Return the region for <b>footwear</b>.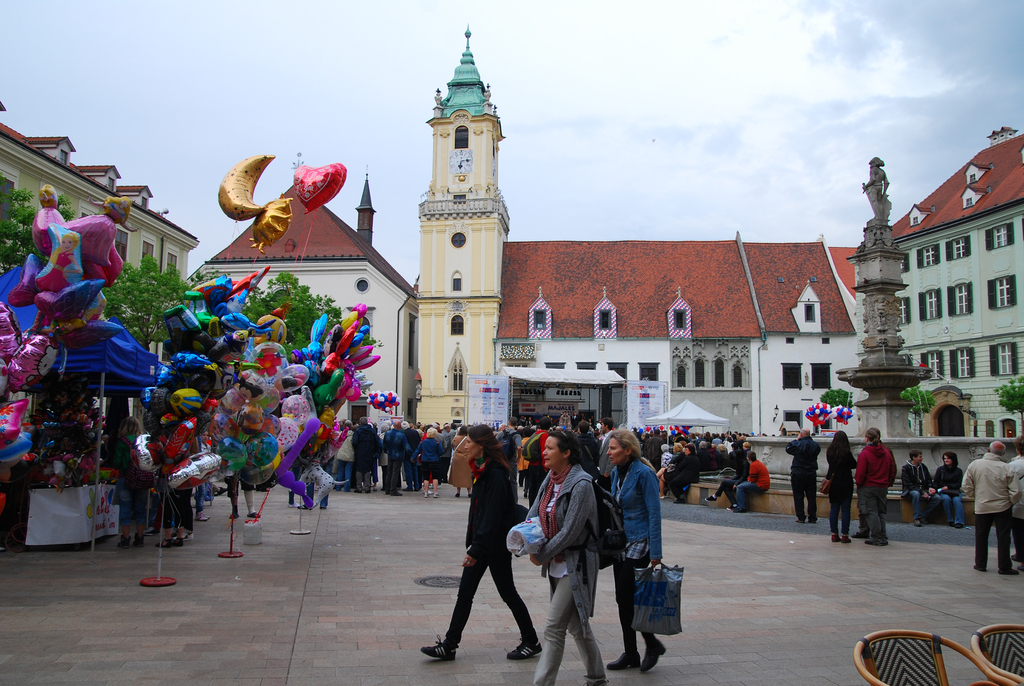
{"left": 121, "top": 535, "right": 131, "bottom": 547}.
